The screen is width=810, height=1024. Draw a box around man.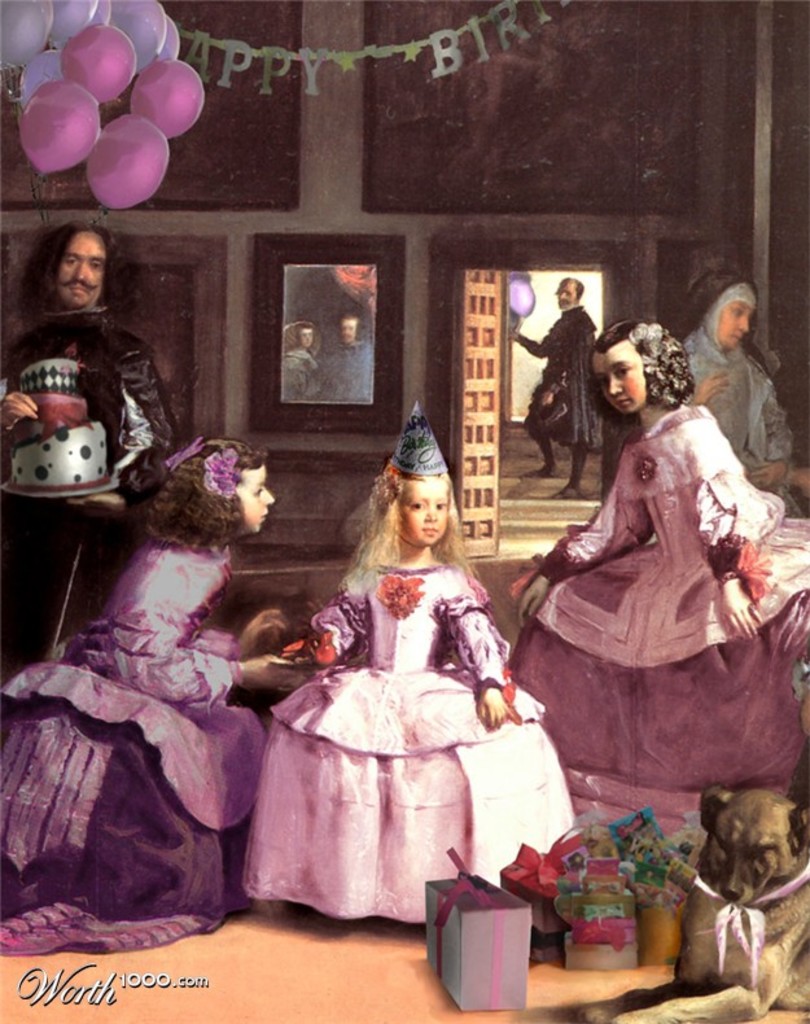
box(526, 267, 625, 489).
